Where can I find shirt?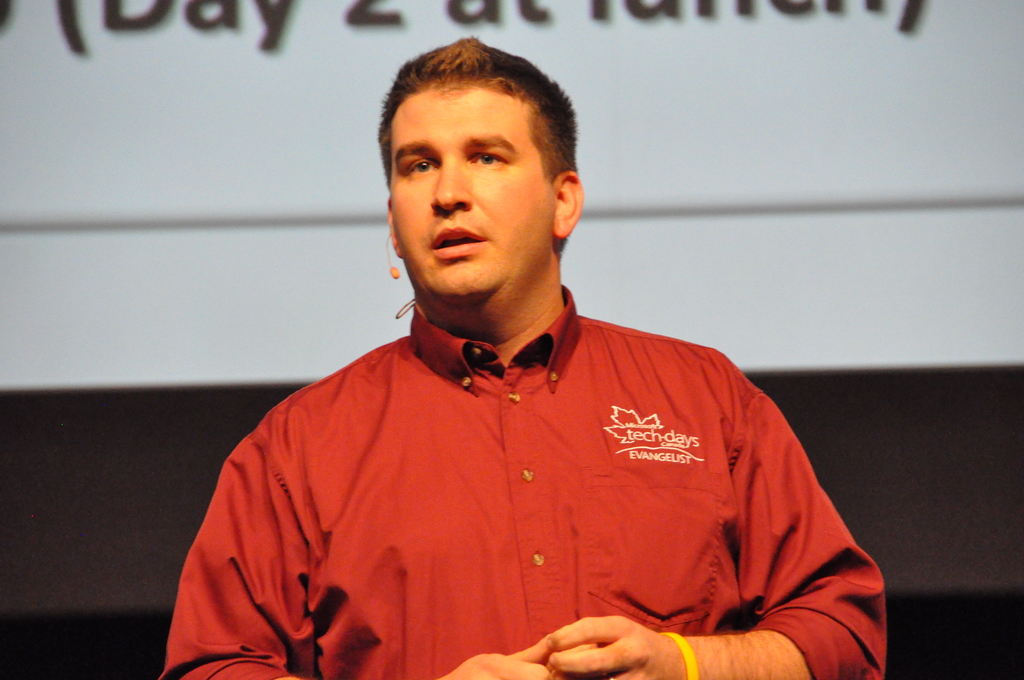
You can find it at 158 298 890 679.
